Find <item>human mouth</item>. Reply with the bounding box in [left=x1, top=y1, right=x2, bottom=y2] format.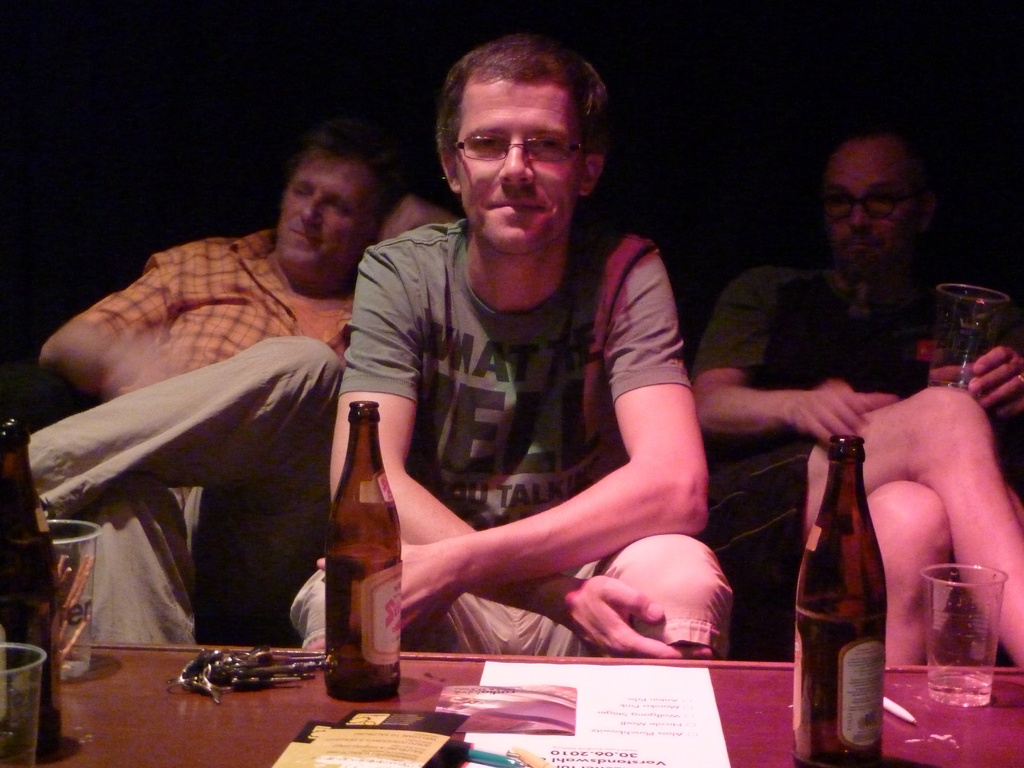
[left=286, top=223, right=324, bottom=248].
